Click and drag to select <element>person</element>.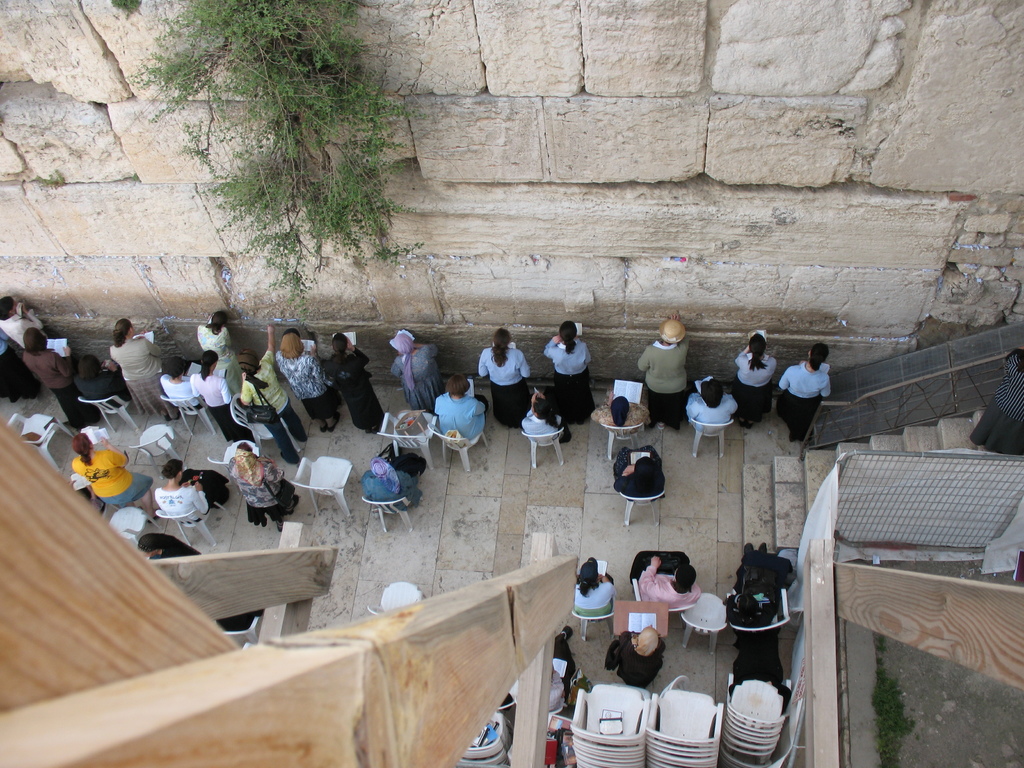
Selection: BBox(968, 349, 1023, 456).
